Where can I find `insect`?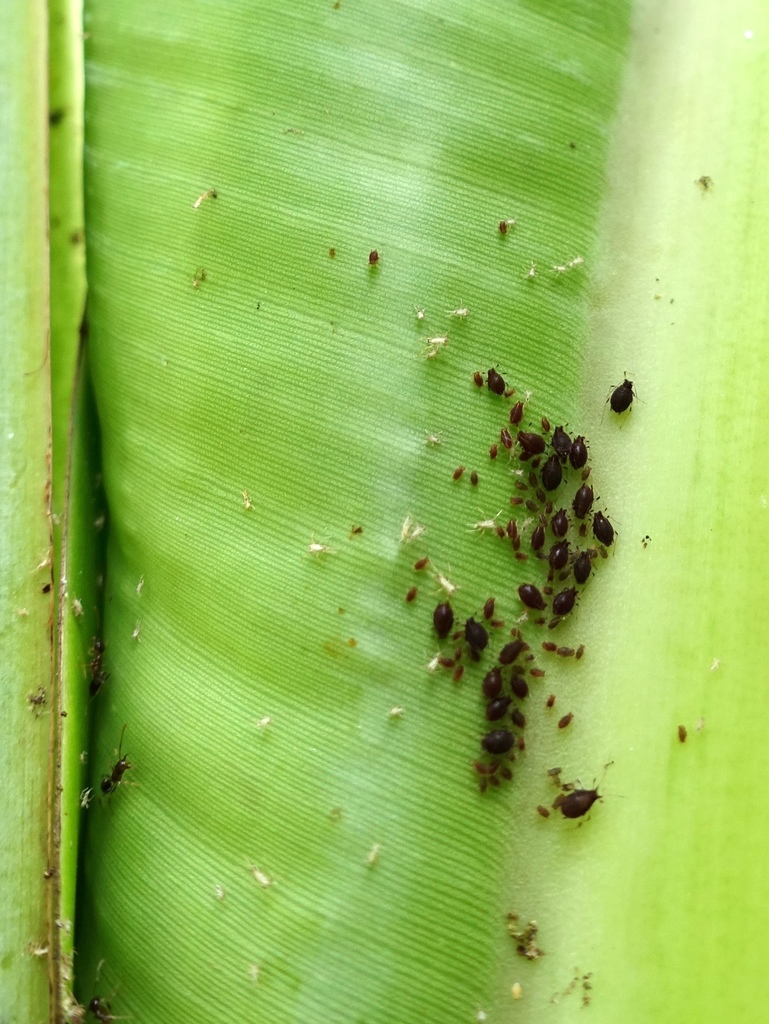
You can find it at pyautogui.locateOnScreen(481, 725, 514, 751).
